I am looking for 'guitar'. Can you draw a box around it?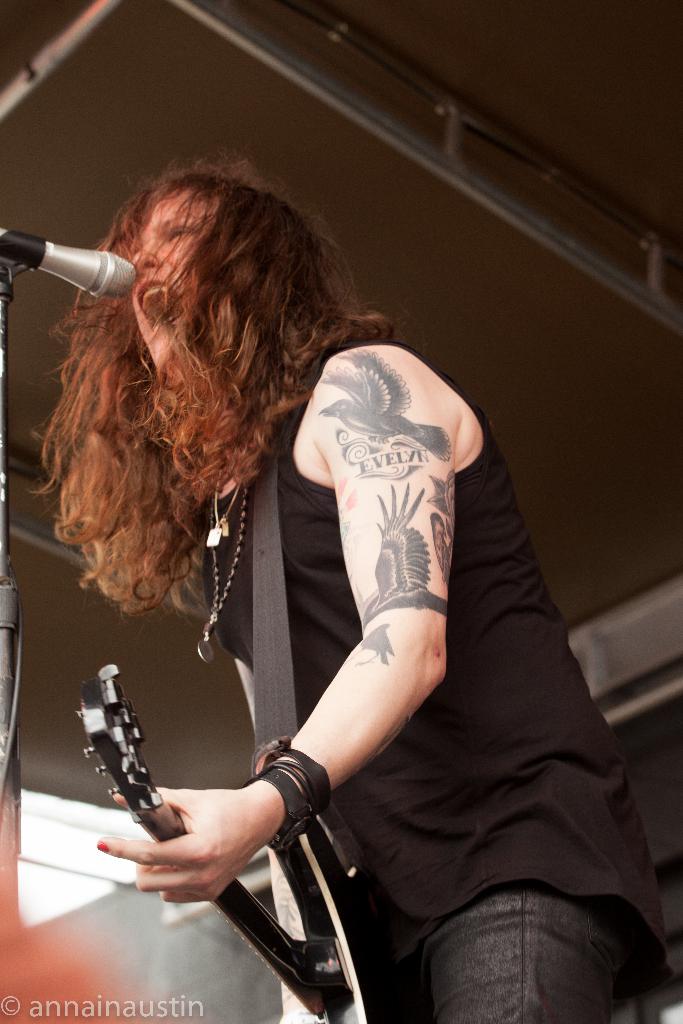
Sure, the bounding box is x1=80 y1=661 x2=399 y2=1023.
